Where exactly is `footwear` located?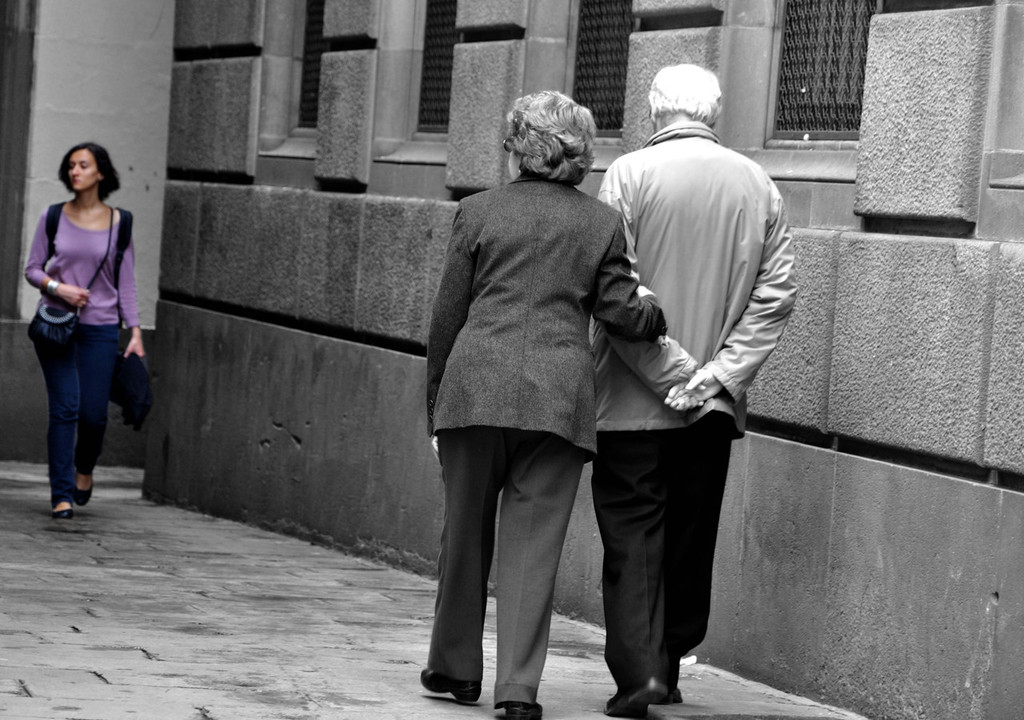
Its bounding box is box(500, 697, 547, 719).
